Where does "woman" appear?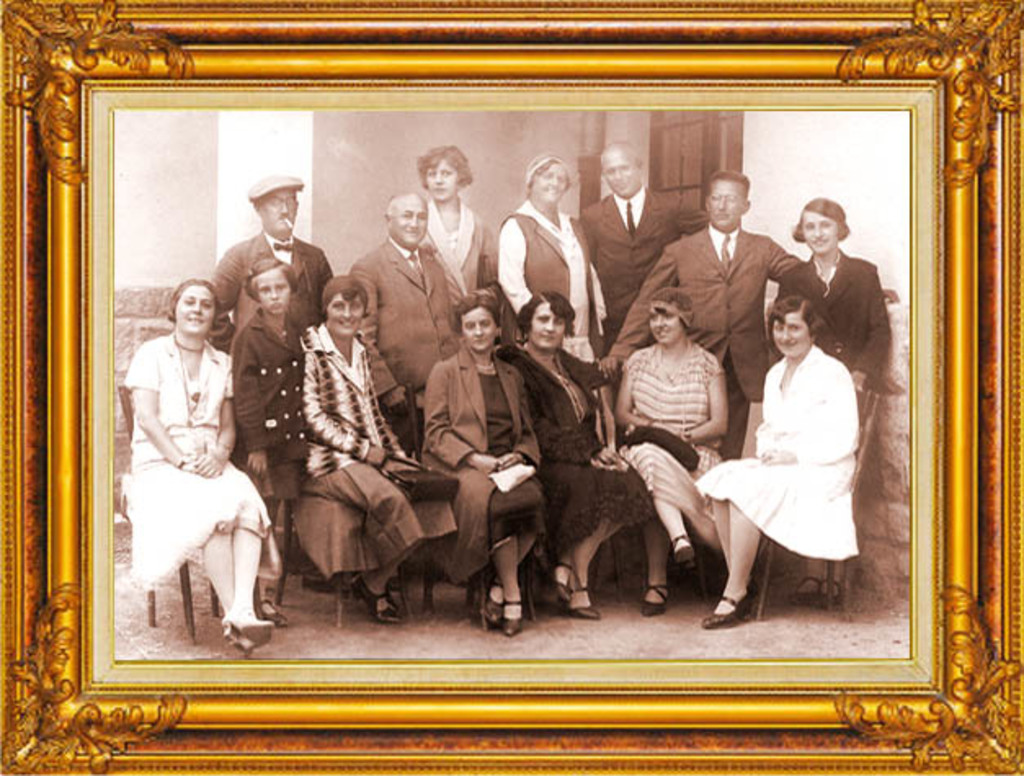
Appears at 126, 256, 258, 670.
